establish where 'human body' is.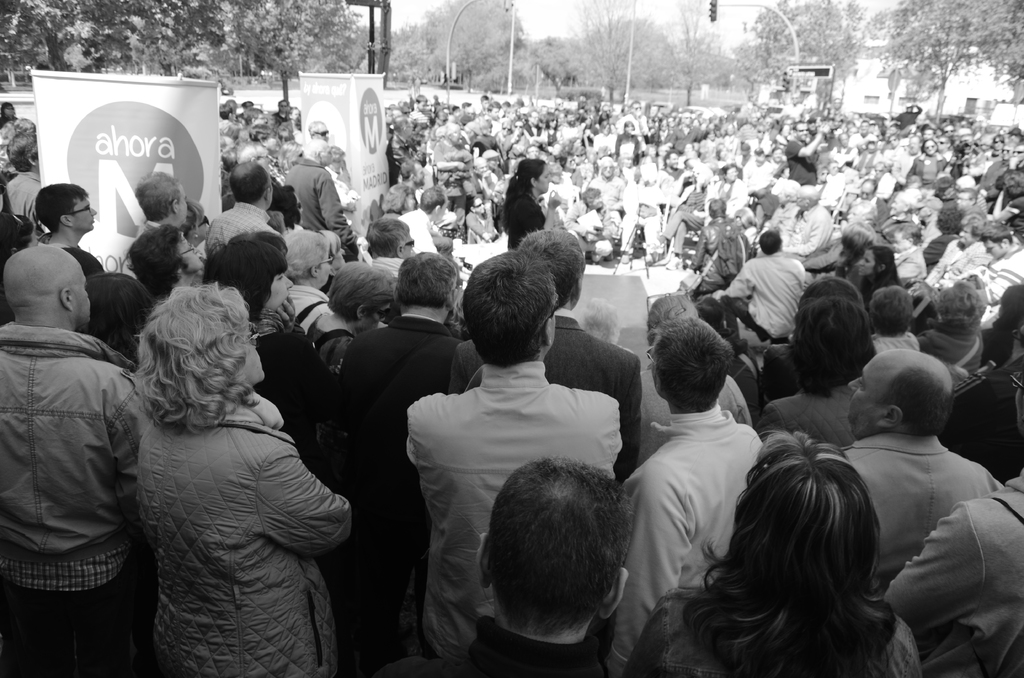
Established at 304,255,394,406.
